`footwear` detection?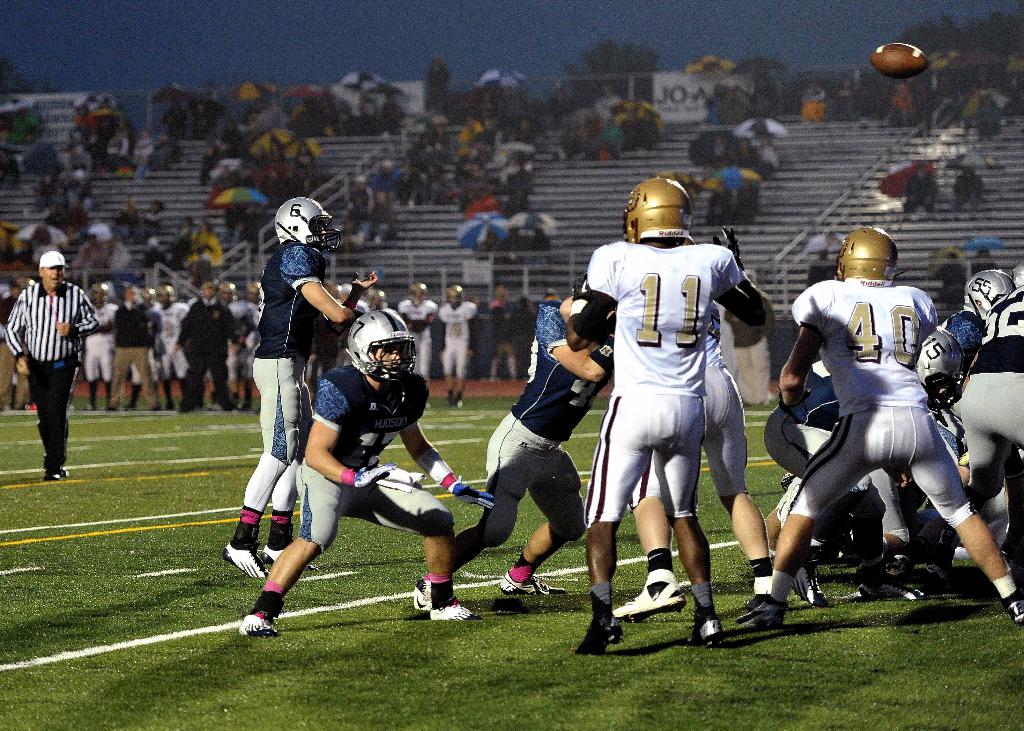
[x1=860, y1=564, x2=929, y2=600]
